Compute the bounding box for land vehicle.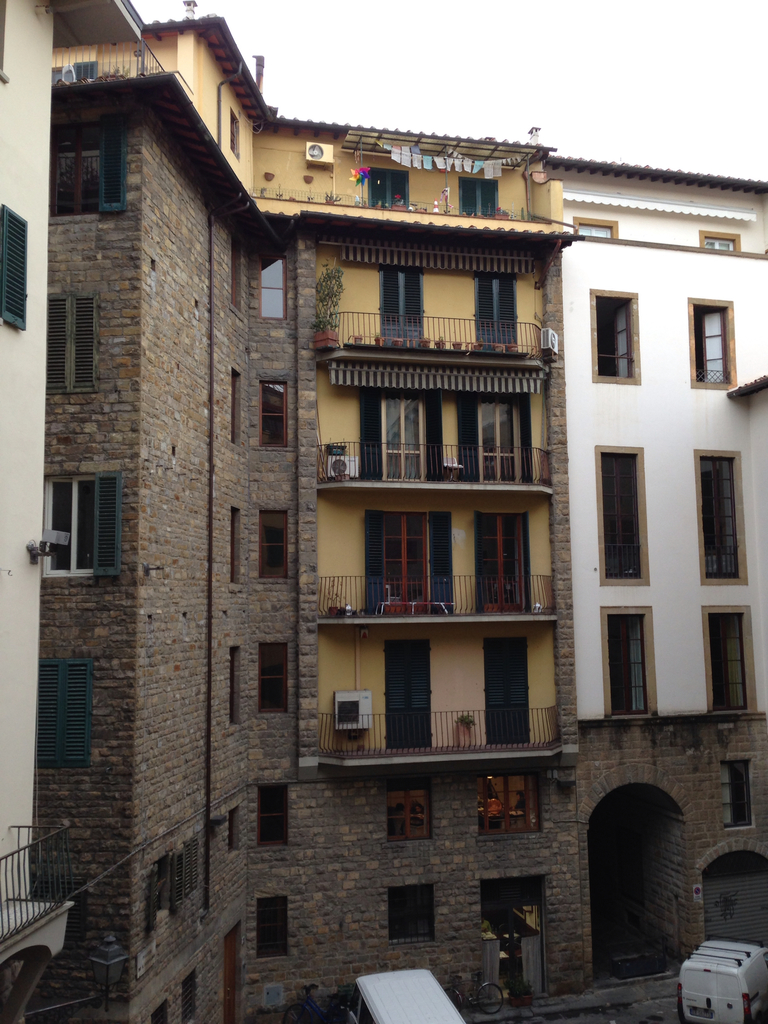
(447,972,509,1015).
